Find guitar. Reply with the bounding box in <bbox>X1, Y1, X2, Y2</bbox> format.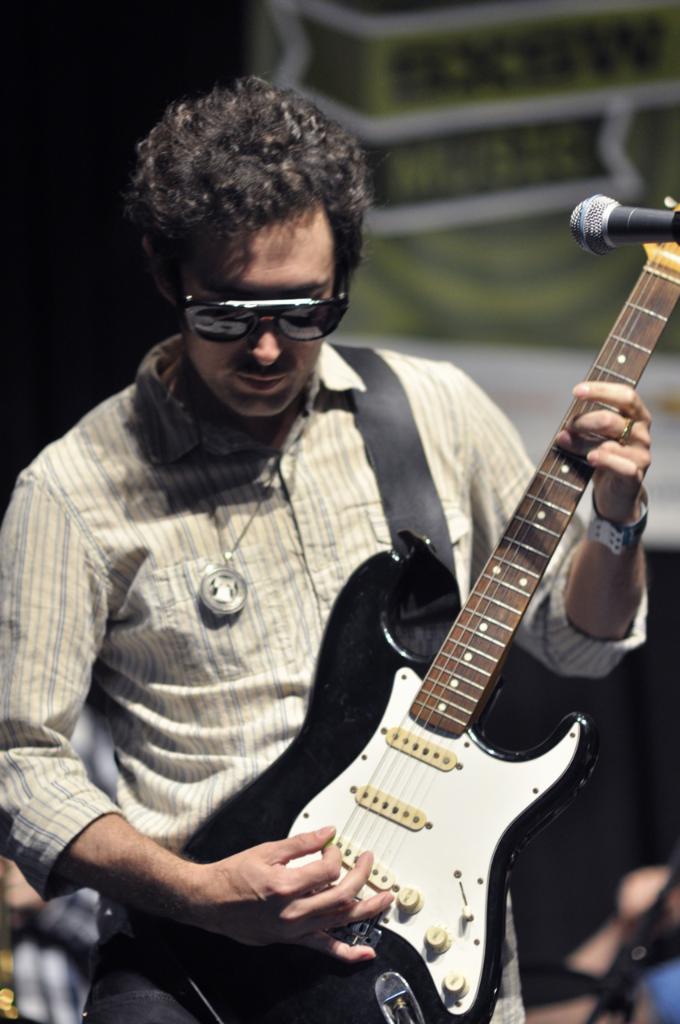
<bbox>198, 245, 654, 1023</bbox>.
